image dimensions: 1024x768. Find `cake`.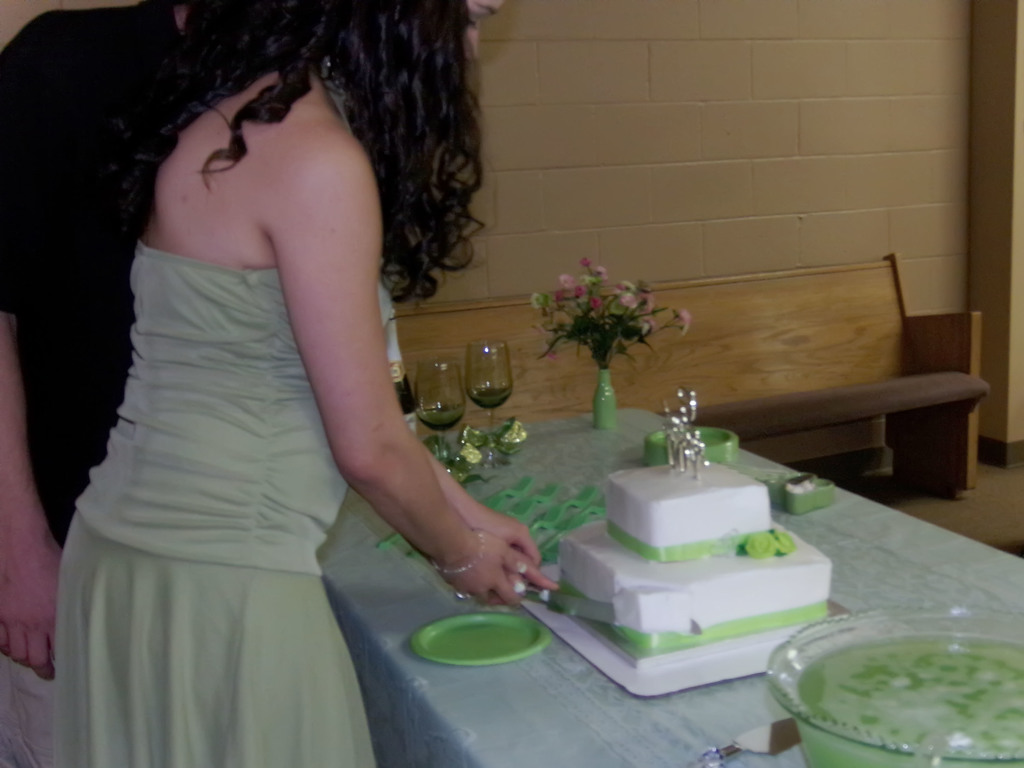
box(556, 458, 834, 668).
